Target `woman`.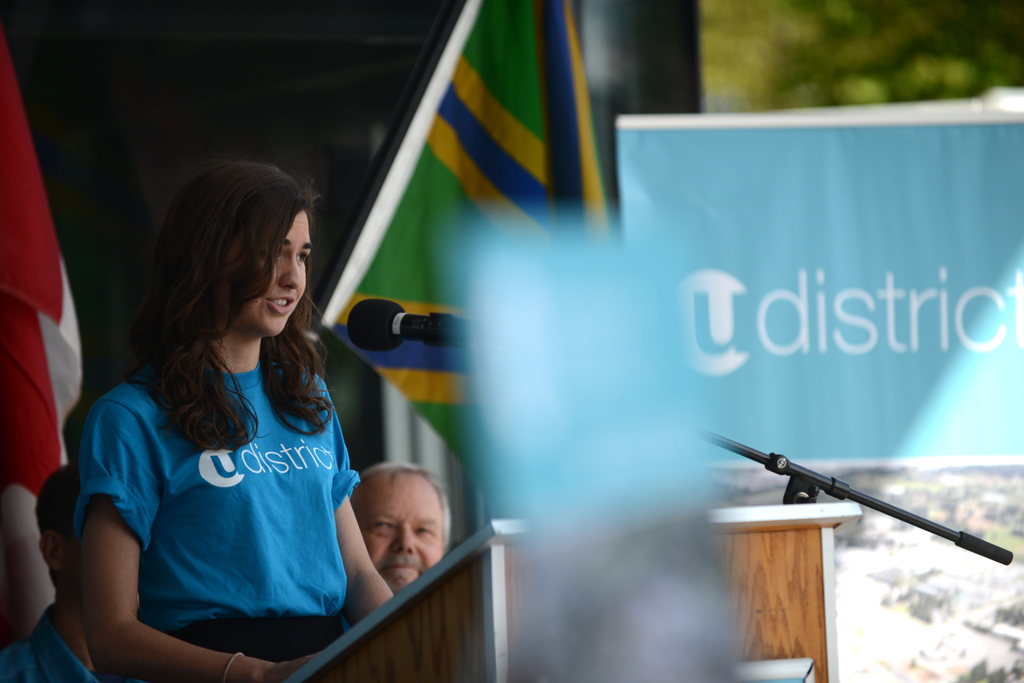
Target region: <bbox>67, 137, 397, 675</bbox>.
